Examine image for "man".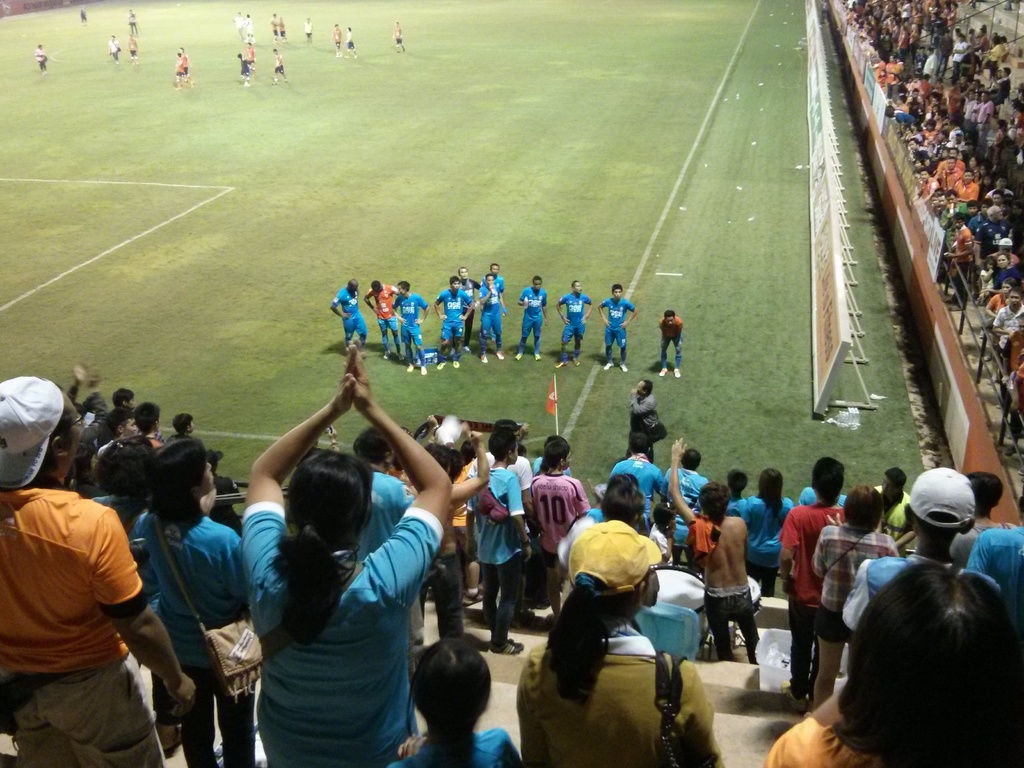
Examination result: bbox=[271, 51, 289, 84].
